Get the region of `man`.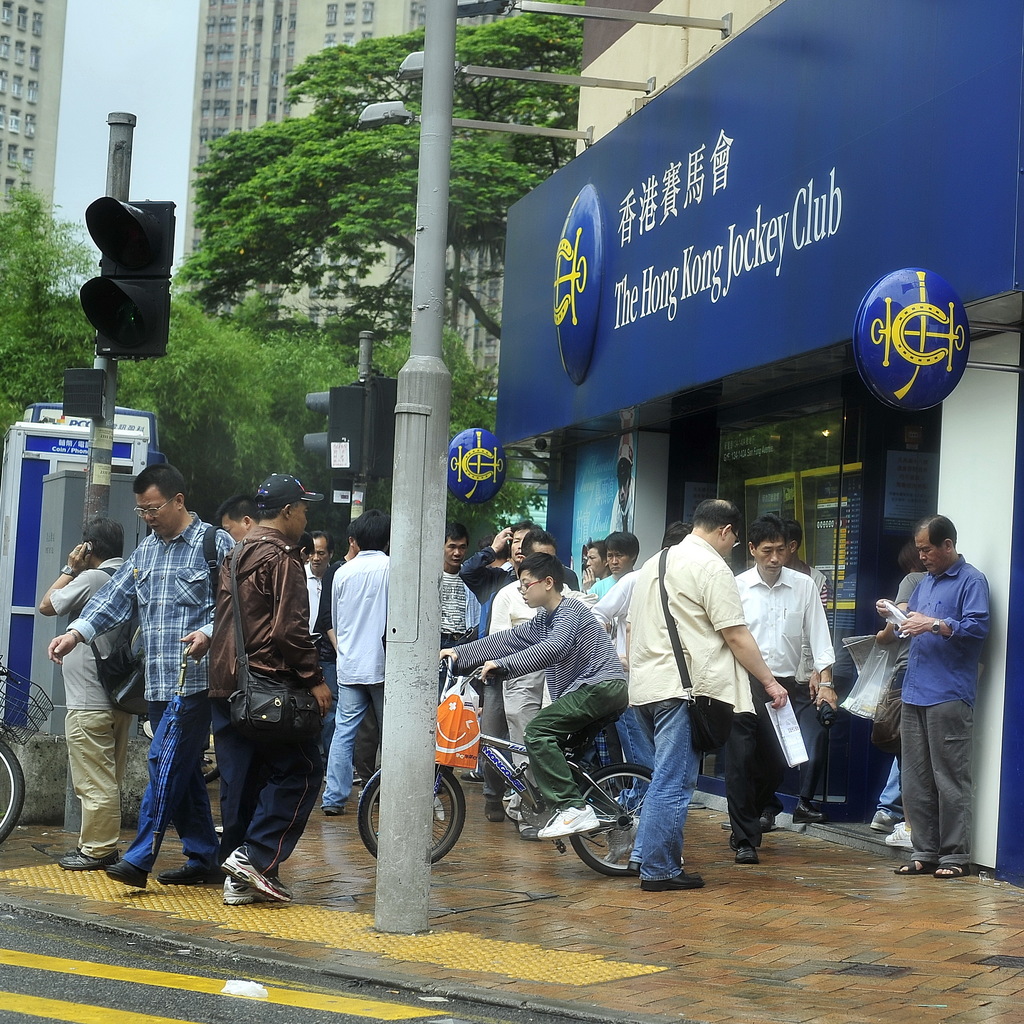
321:522:362:783.
